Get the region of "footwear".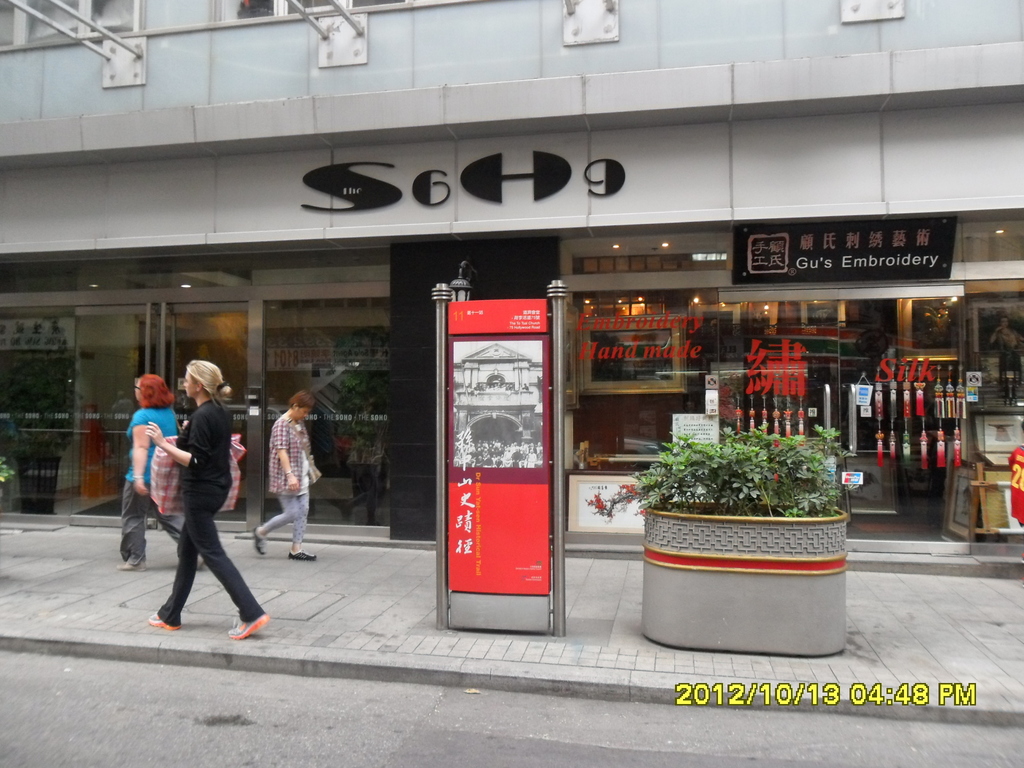
rect(291, 548, 312, 559).
